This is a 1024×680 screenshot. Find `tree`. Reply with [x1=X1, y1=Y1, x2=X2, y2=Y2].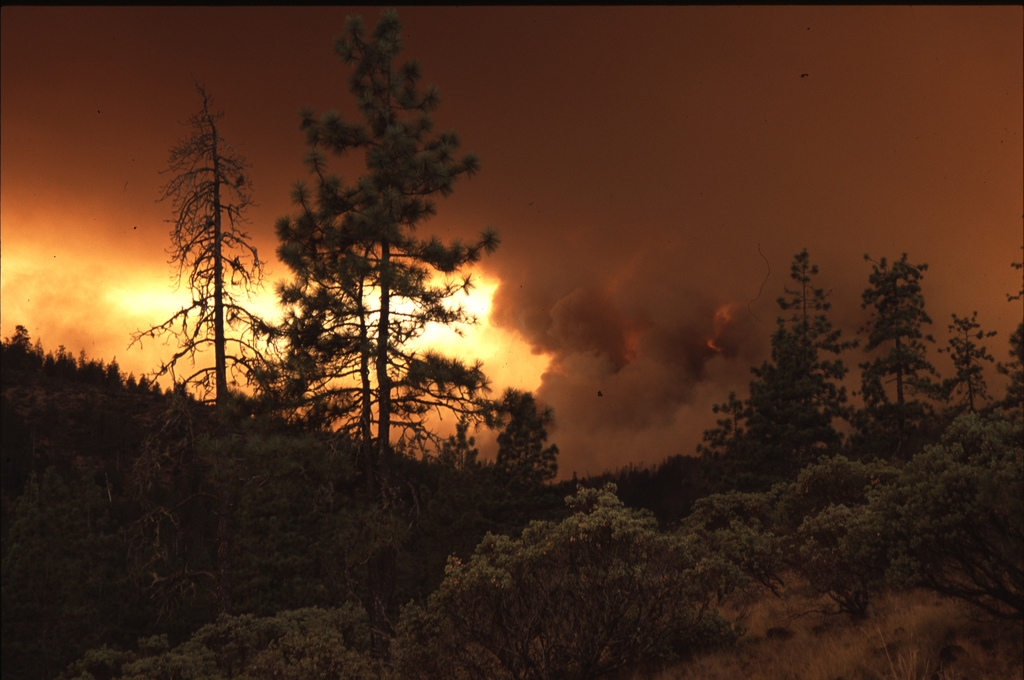
[x1=452, y1=380, x2=579, y2=465].
